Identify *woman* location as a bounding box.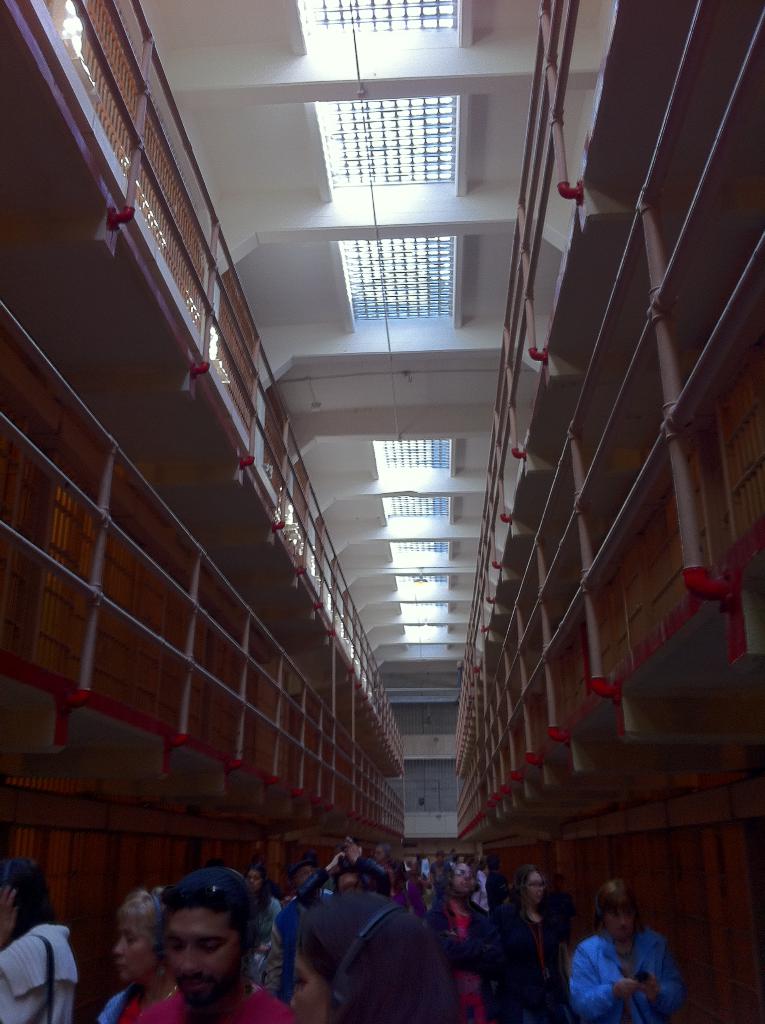
(left=429, top=865, right=497, bottom=1023).
